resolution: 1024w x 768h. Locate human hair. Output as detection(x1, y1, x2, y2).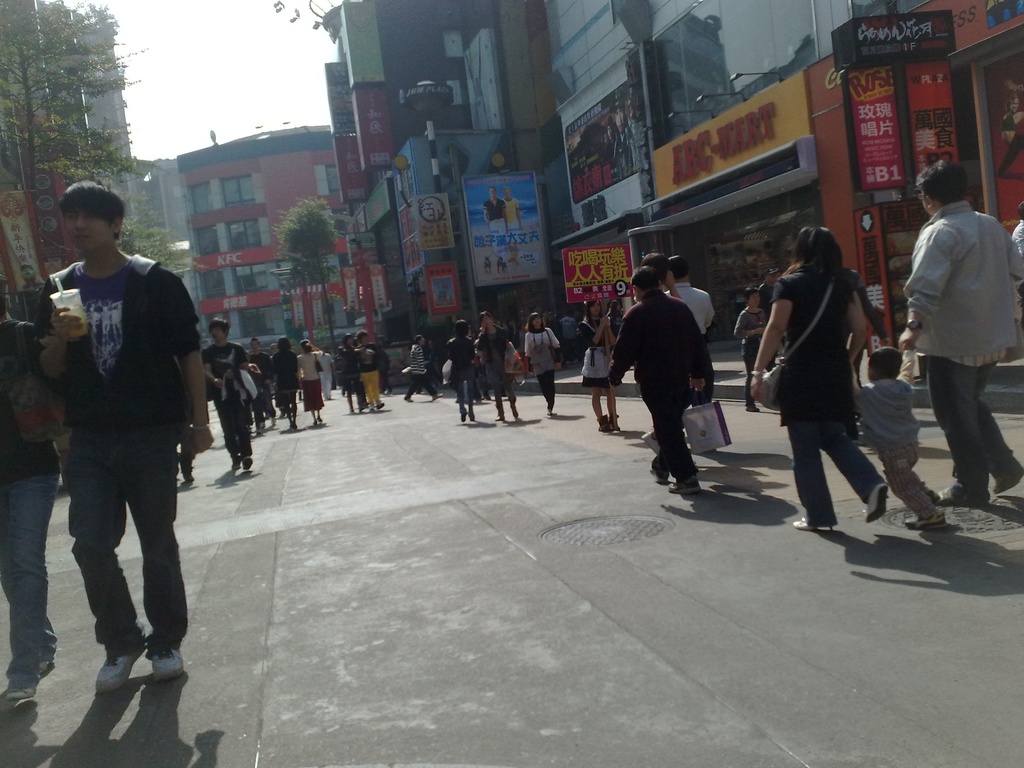
detection(206, 319, 228, 336).
